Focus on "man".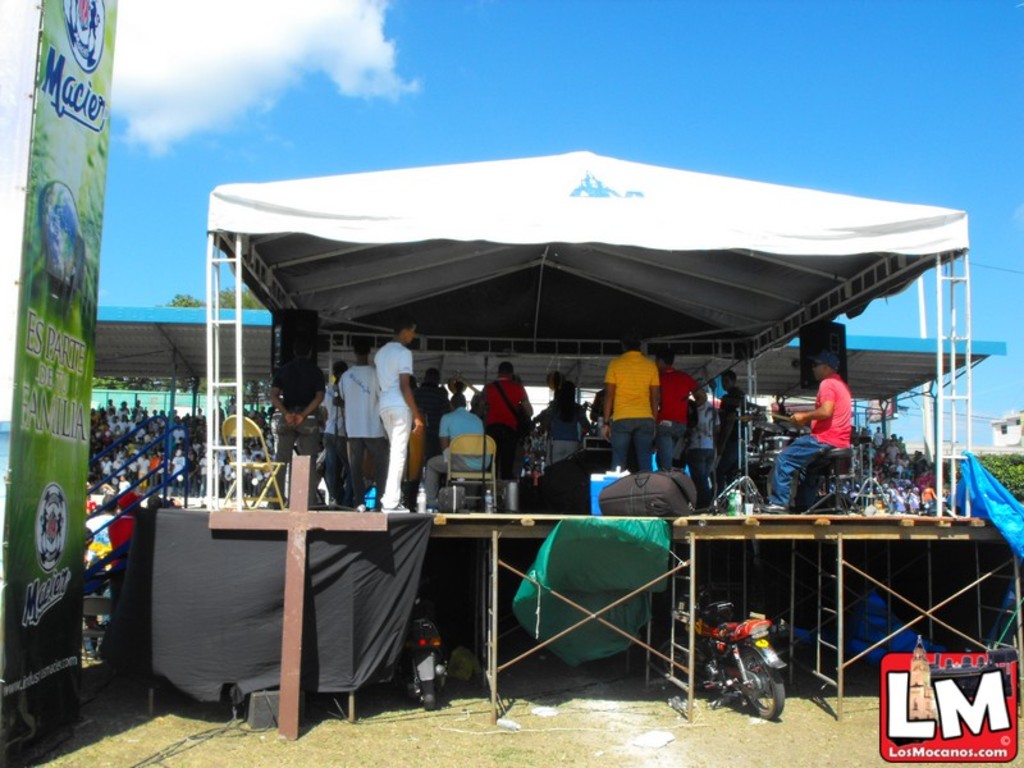
Focused at crop(264, 337, 326, 506).
